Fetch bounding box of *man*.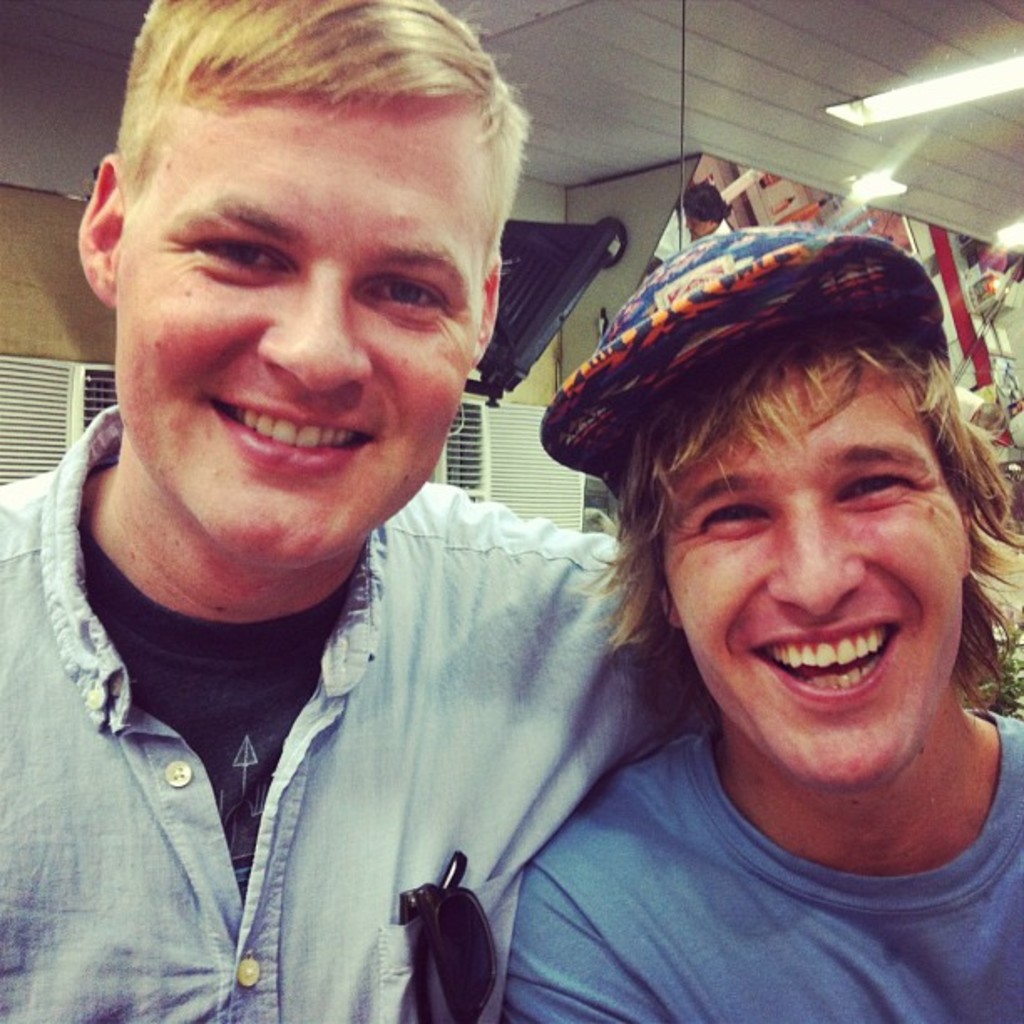
Bbox: [left=504, top=223, right=1022, bottom=1022].
